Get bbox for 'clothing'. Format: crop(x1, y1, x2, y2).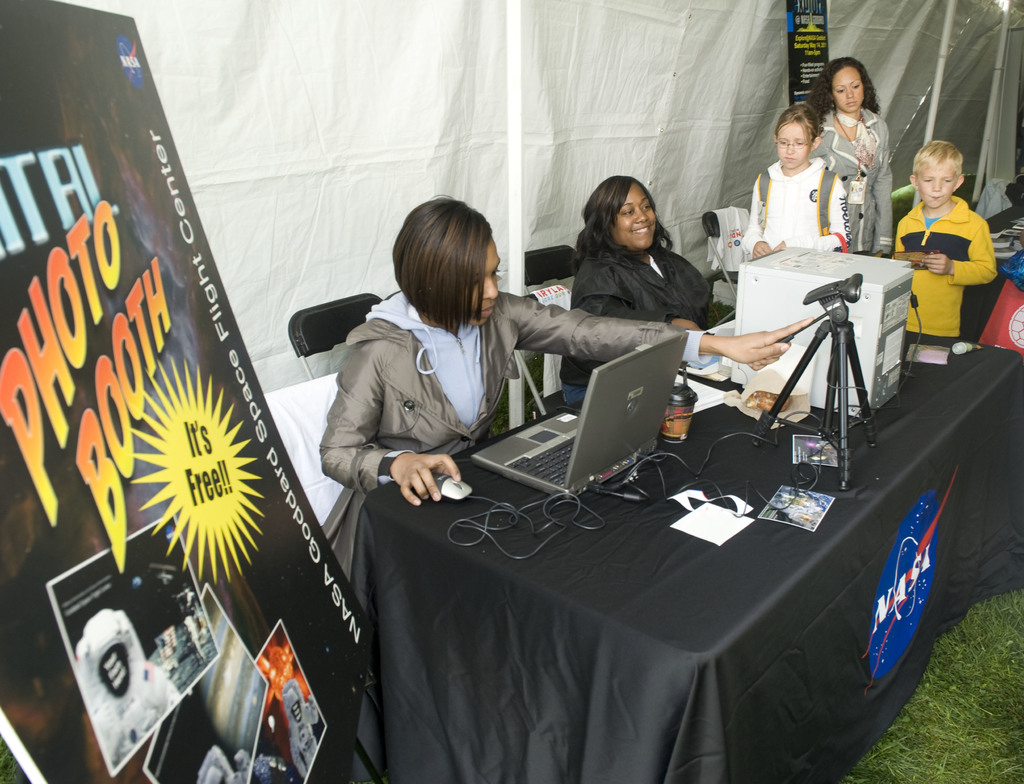
crop(886, 193, 1002, 353).
